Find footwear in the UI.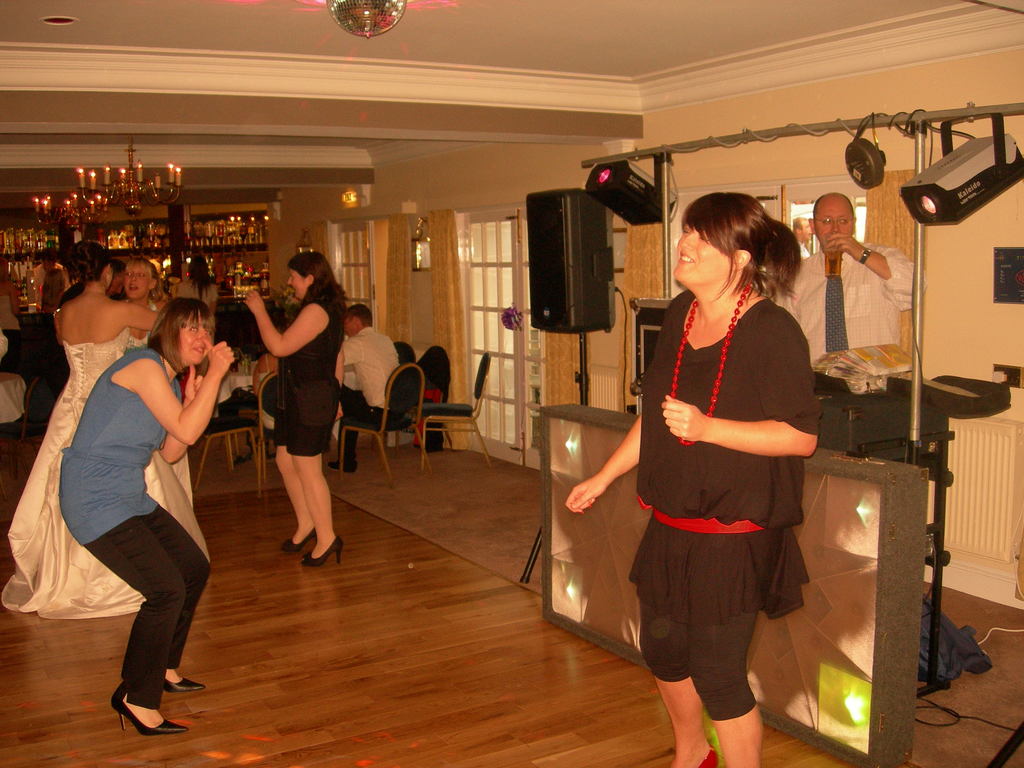
UI element at 700 743 717 767.
